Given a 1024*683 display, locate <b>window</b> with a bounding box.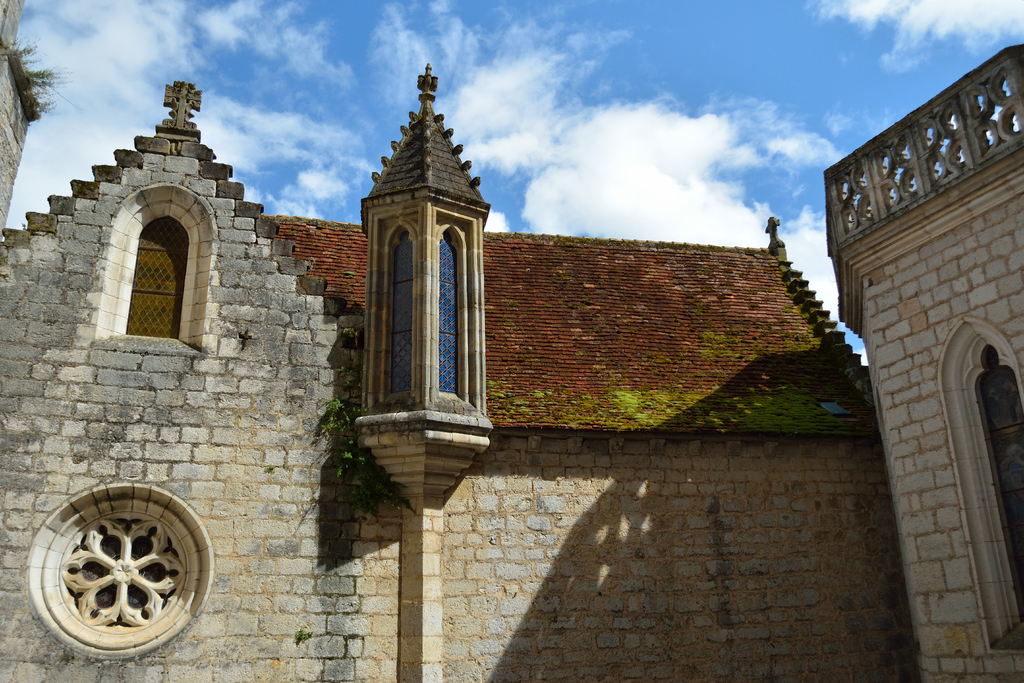
Located: [88, 177, 220, 353].
